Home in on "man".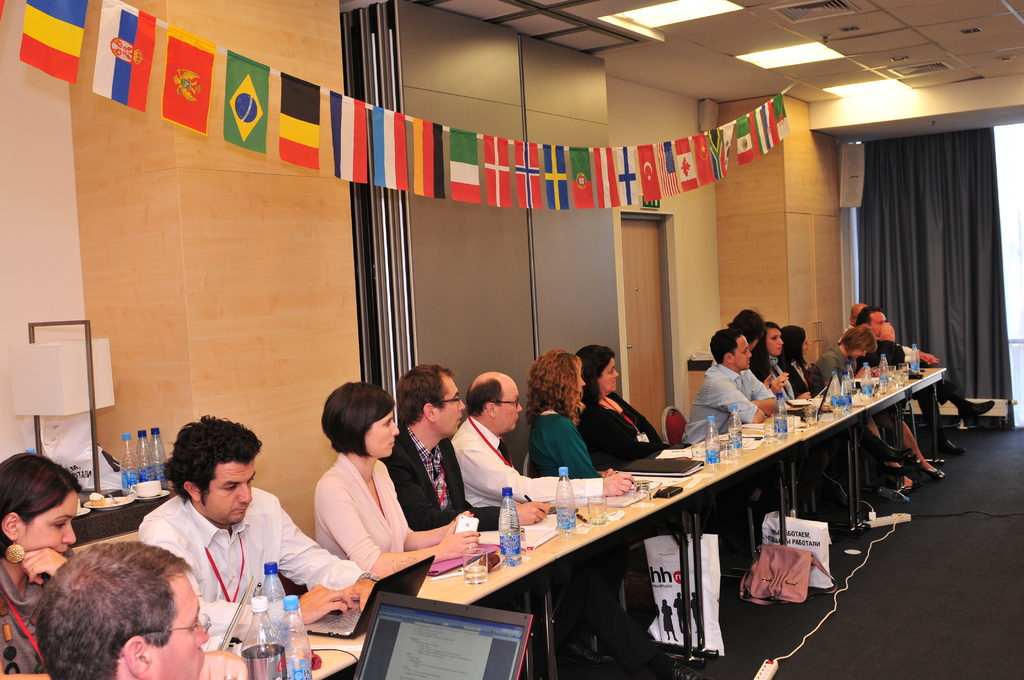
Homed in at locate(129, 417, 383, 636).
